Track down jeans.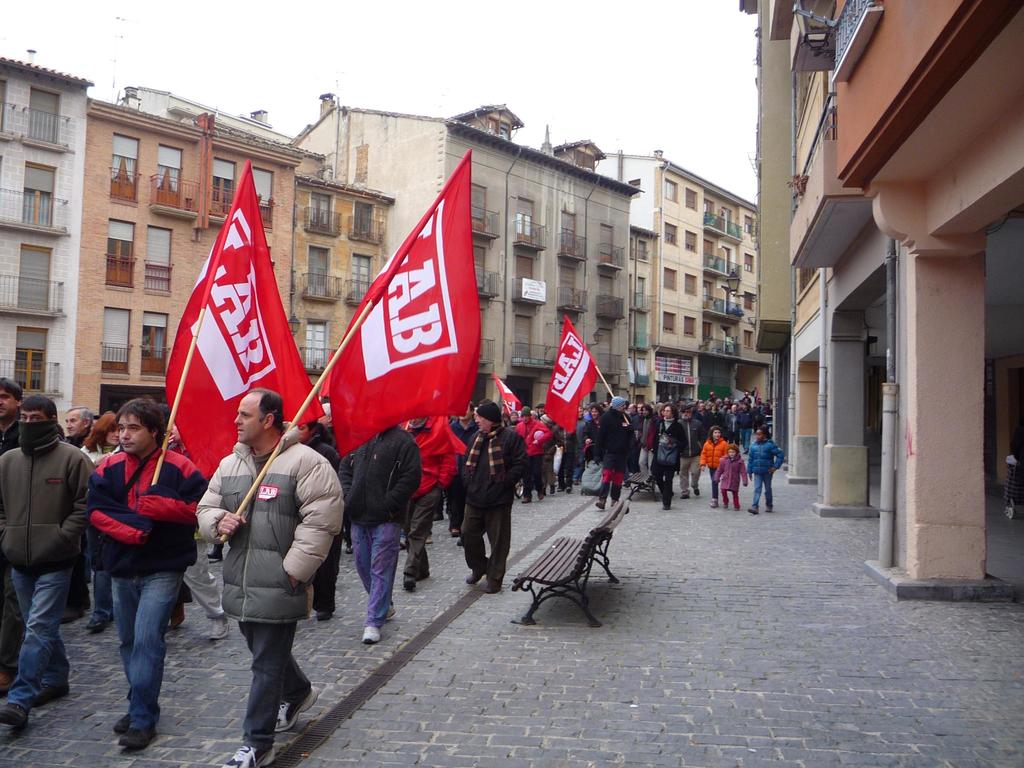
Tracked to bbox(571, 463, 584, 477).
